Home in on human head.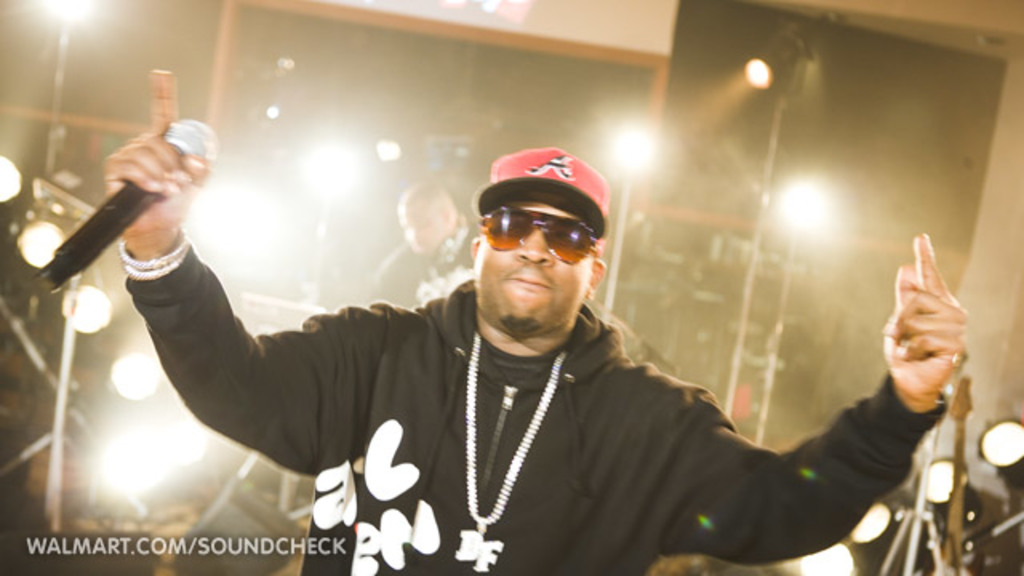
Homed in at {"x1": 459, "y1": 144, "x2": 619, "y2": 347}.
